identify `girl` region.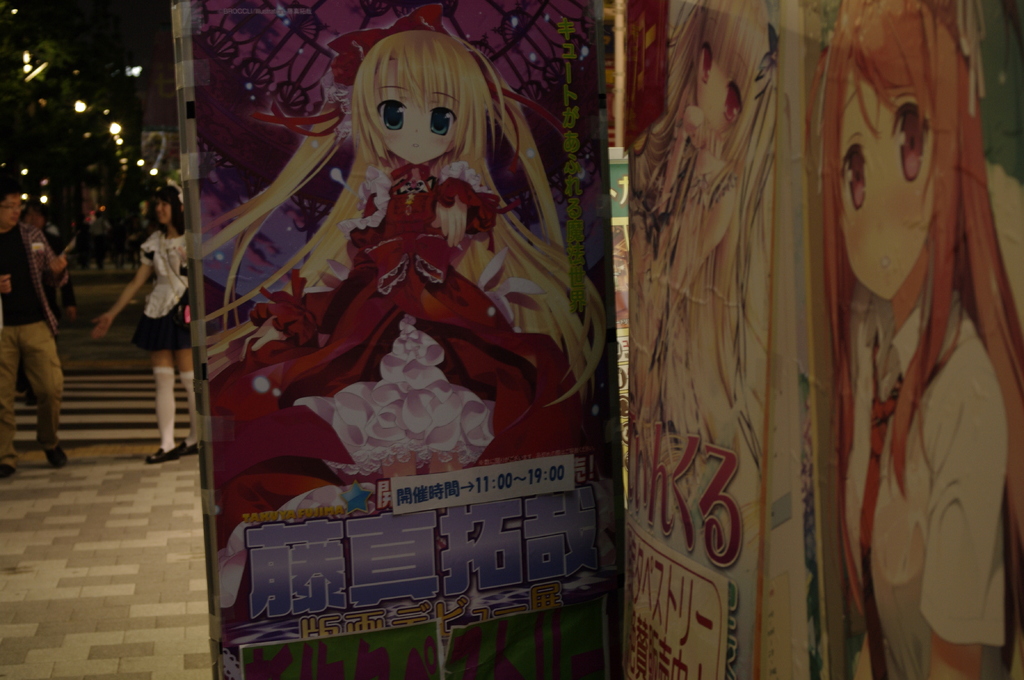
Region: locate(804, 0, 1023, 679).
